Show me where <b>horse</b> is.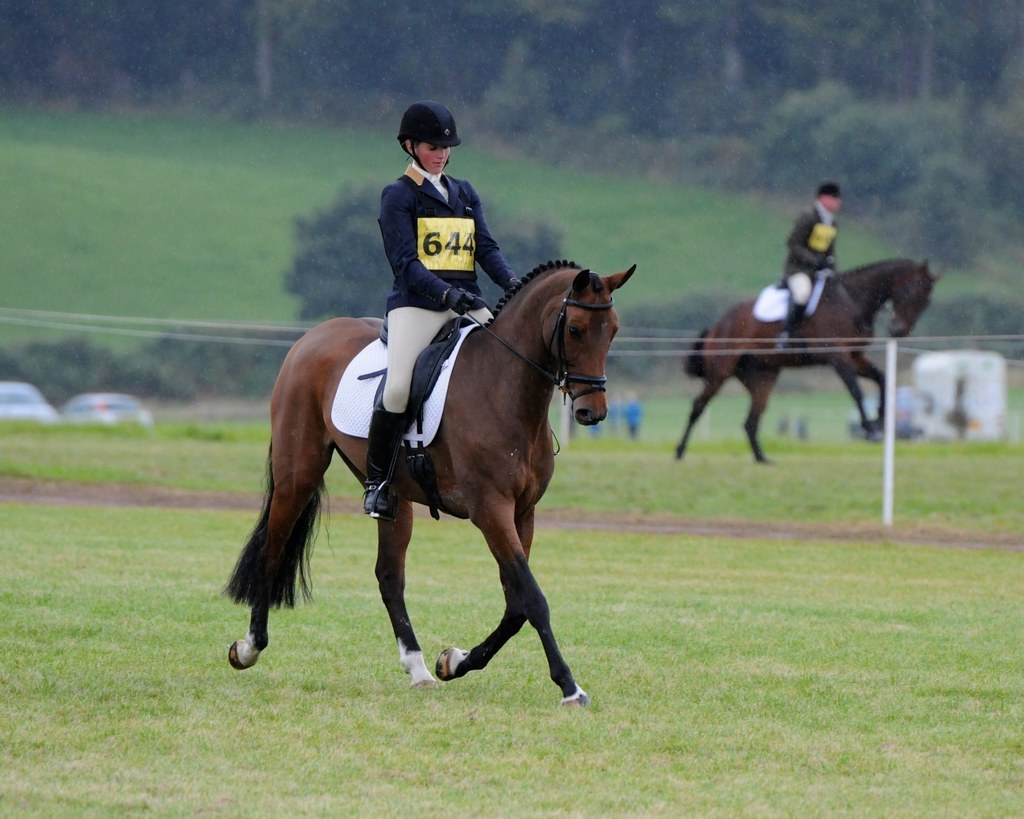
<b>horse</b> is at select_region(674, 255, 944, 466).
